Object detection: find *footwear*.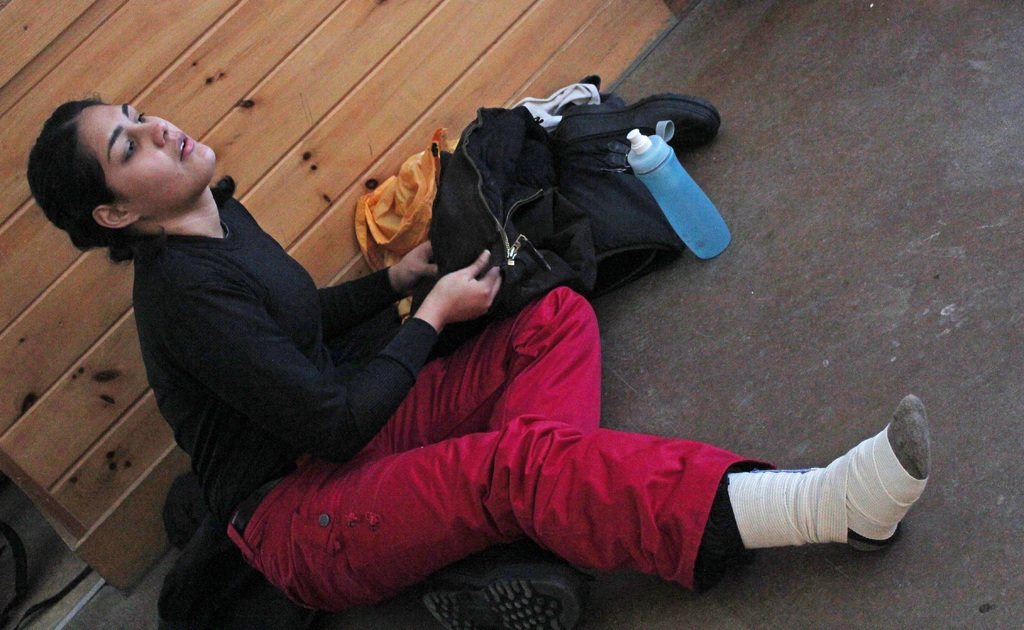
rect(420, 563, 588, 629).
